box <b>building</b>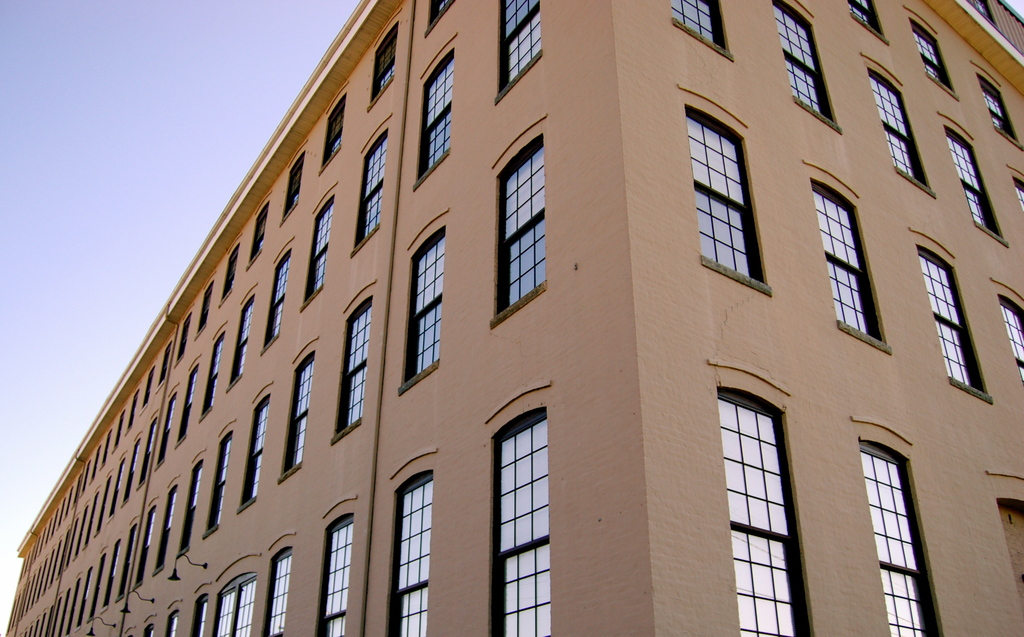
locate(4, 0, 1023, 636)
